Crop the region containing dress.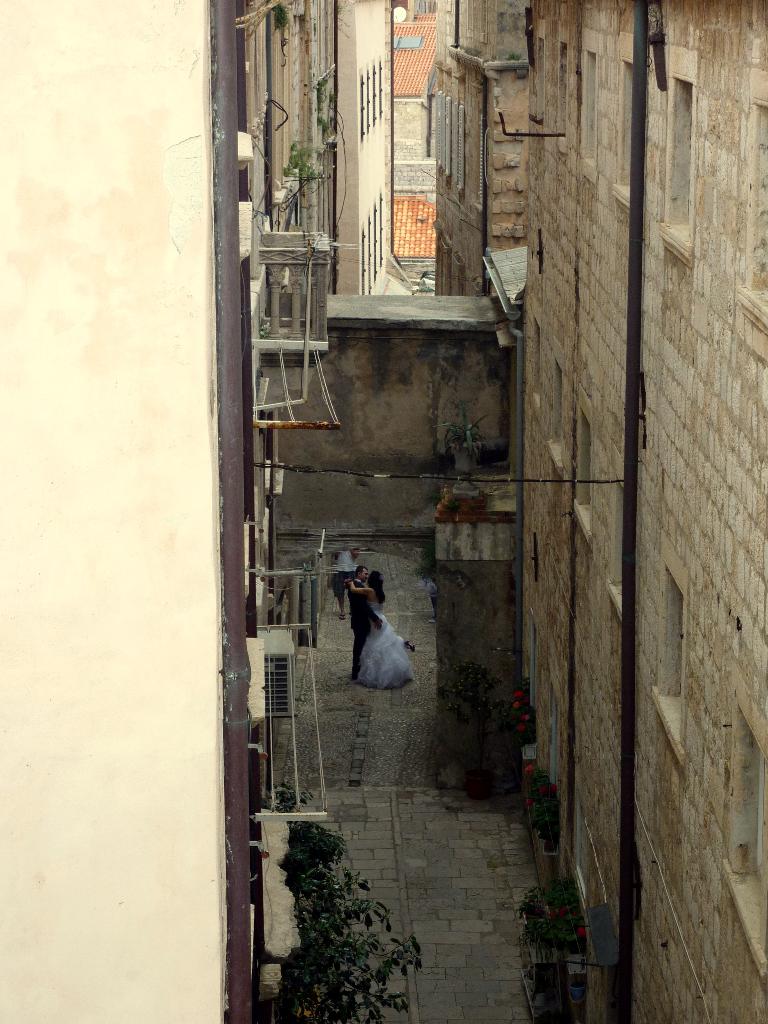
Crop region: [357,589,408,695].
